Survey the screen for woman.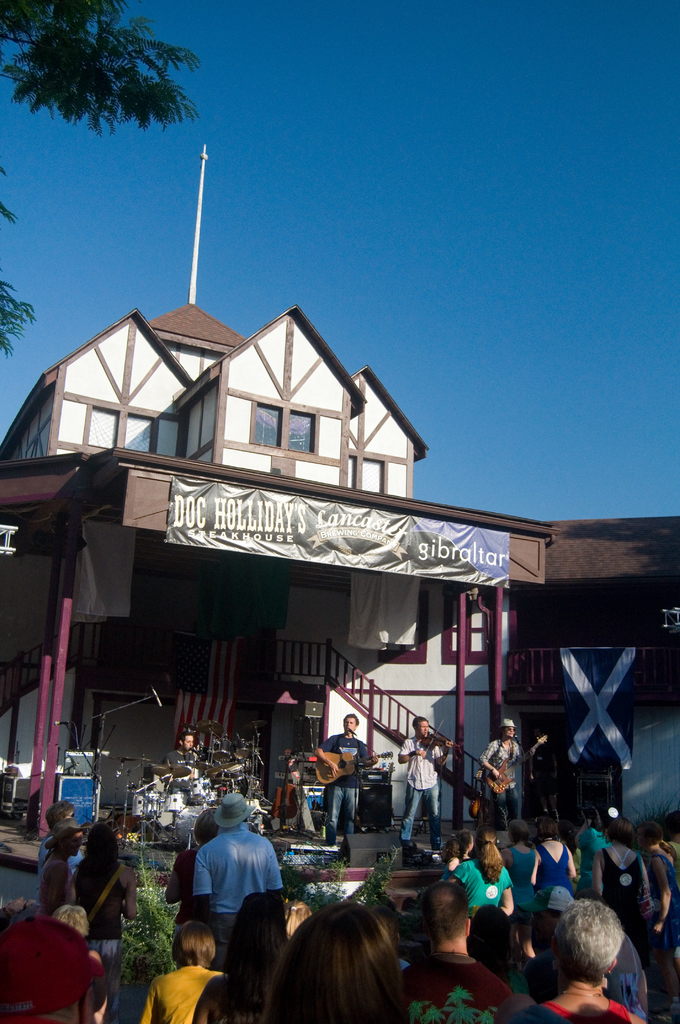
Survey found: 165/810/221/936.
